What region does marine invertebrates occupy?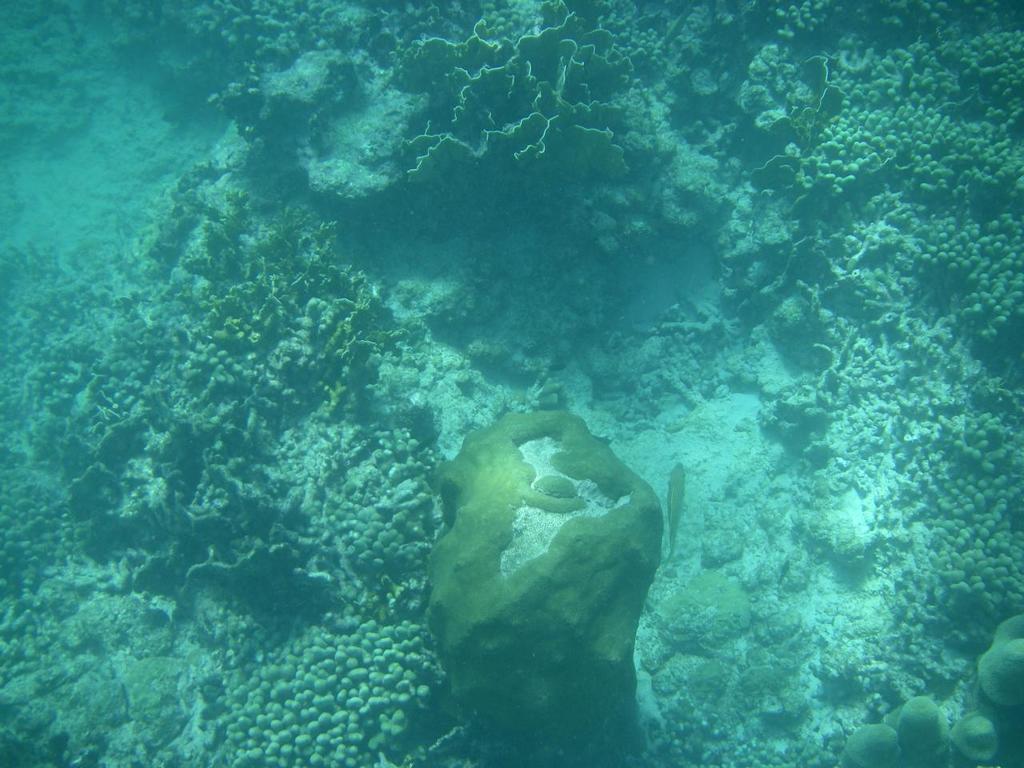
365:1:671:246.
